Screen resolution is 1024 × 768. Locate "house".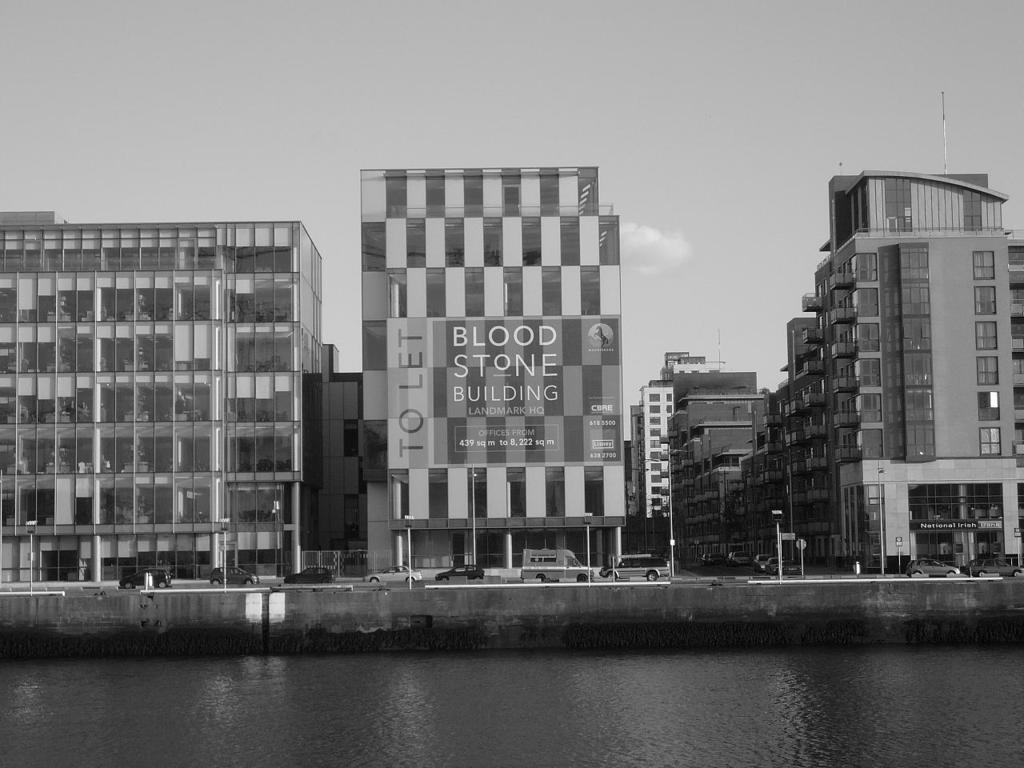
(635,358,666,532).
